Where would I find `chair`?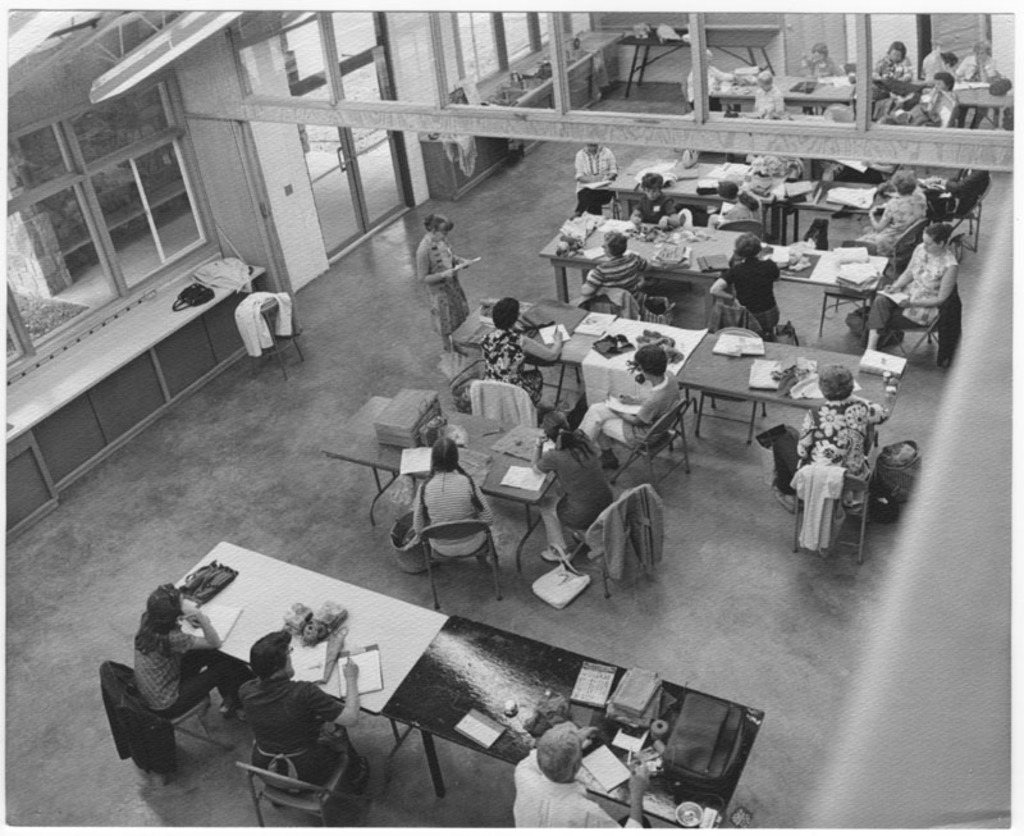
At l=714, t=216, r=763, b=237.
